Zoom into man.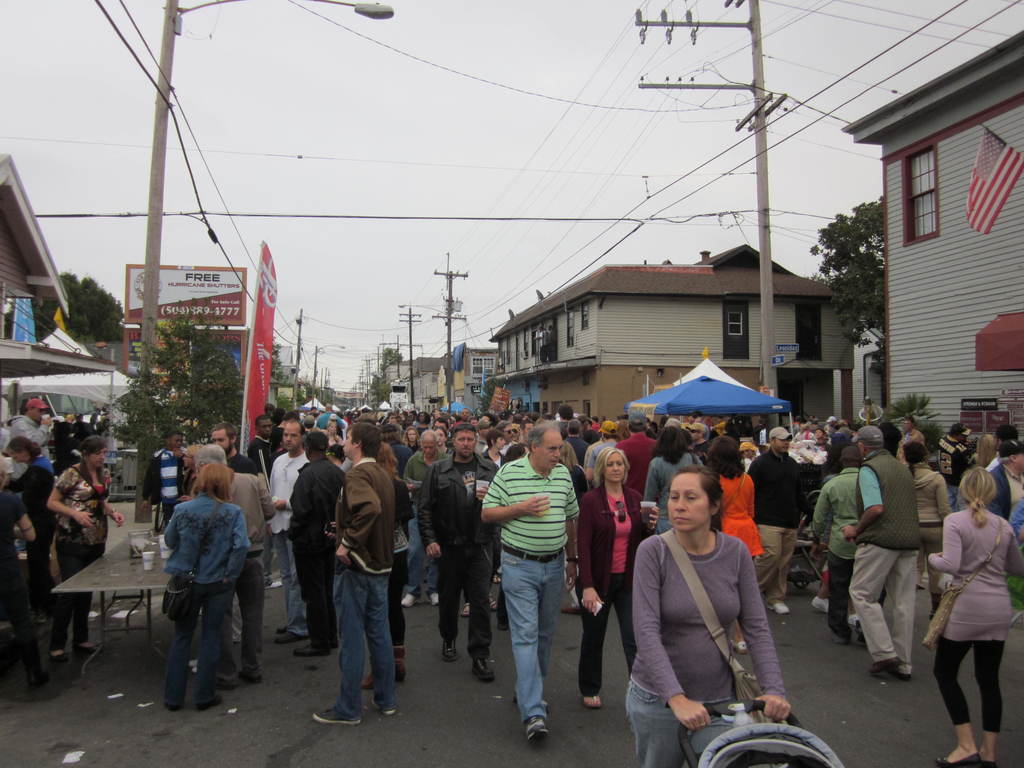
Zoom target: {"x1": 188, "y1": 437, "x2": 276, "y2": 678}.
